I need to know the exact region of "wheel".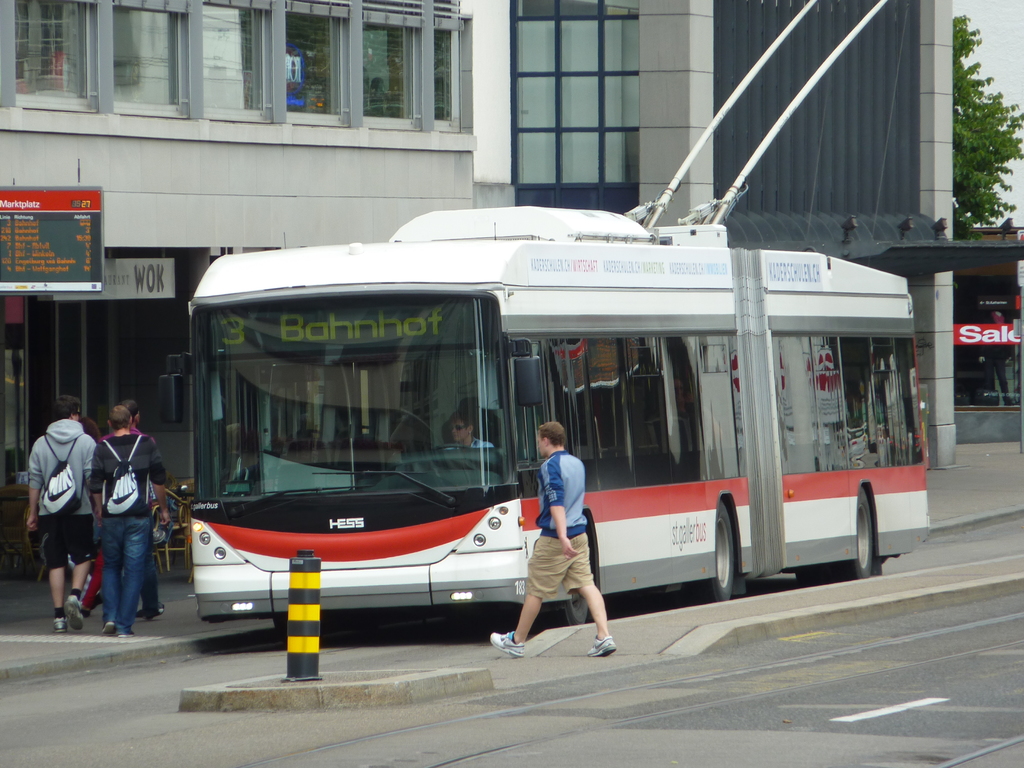
Region: <box>561,582,595,627</box>.
